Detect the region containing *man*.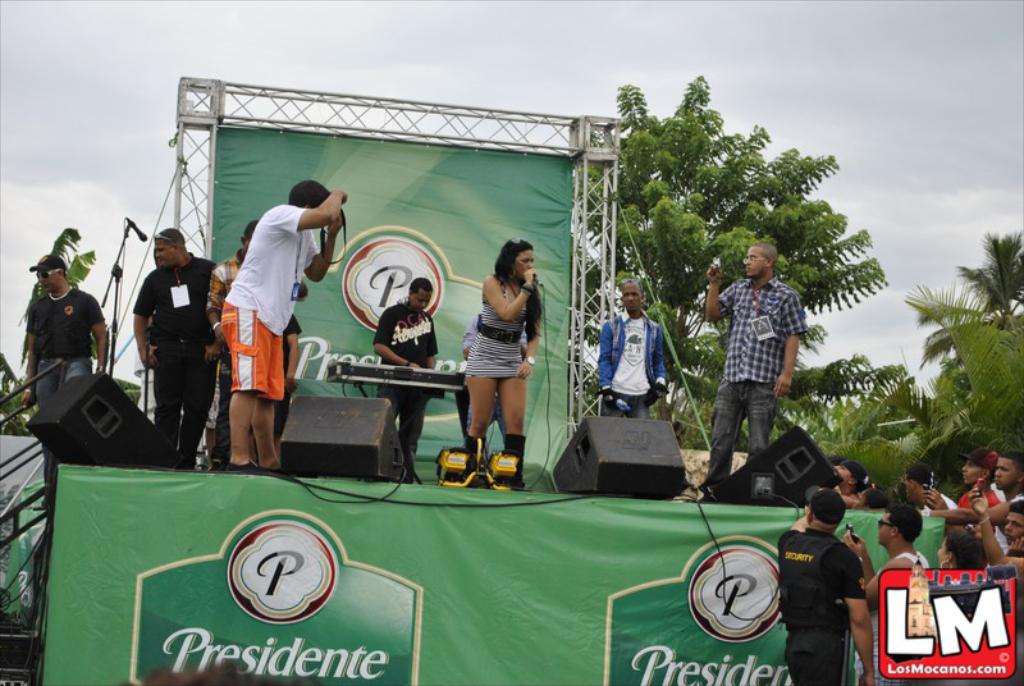
x1=201, y1=220, x2=257, y2=462.
